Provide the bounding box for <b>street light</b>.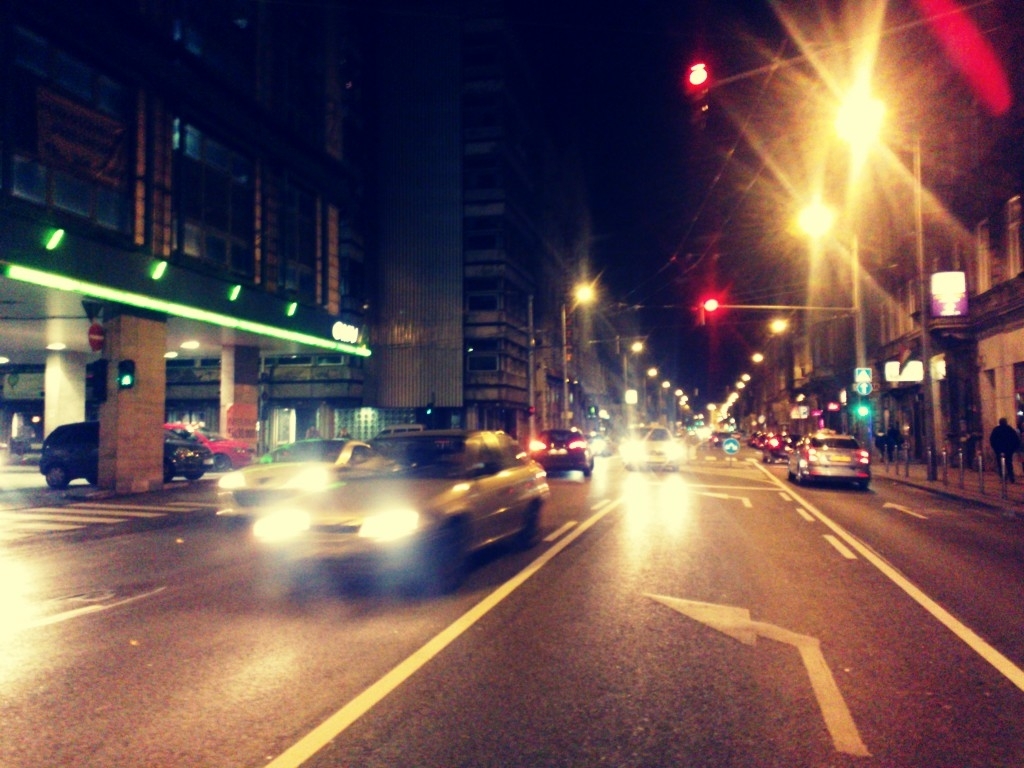
792 194 875 389.
